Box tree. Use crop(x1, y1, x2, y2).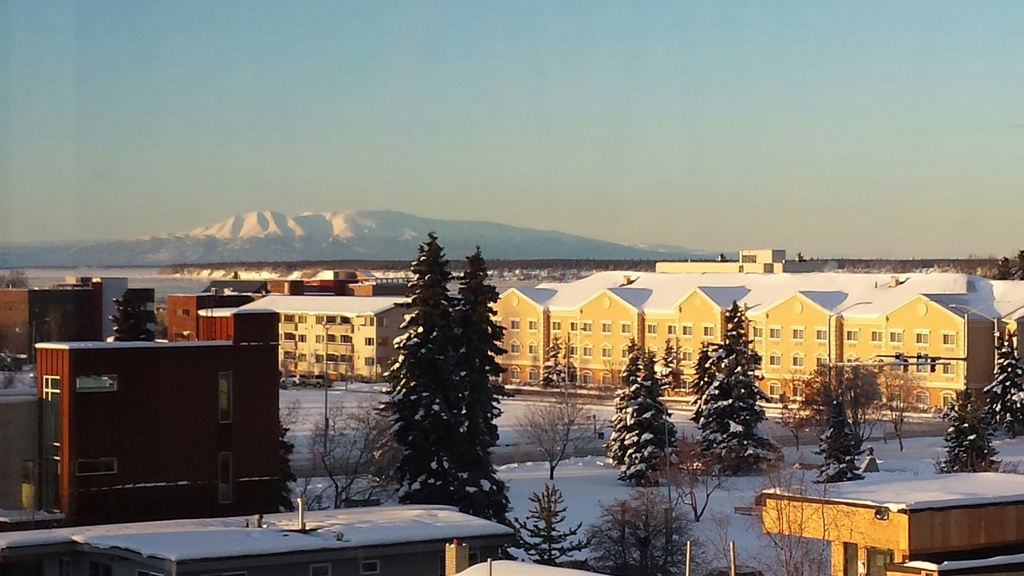
crop(259, 388, 400, 508).
